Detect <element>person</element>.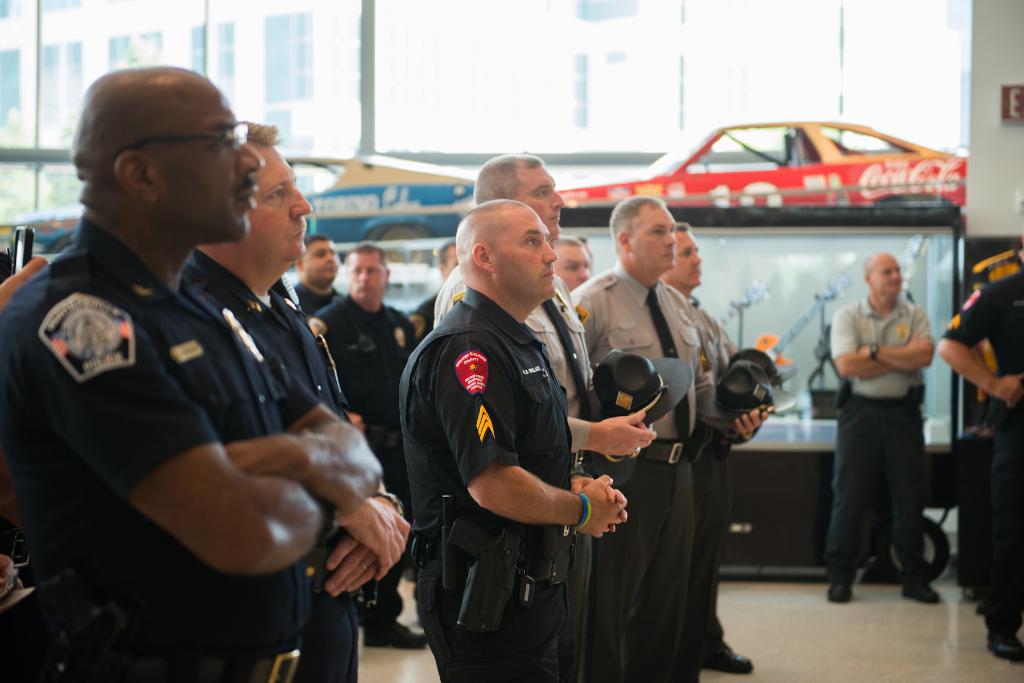
Detected at {"x1": 579, "y1": 232, "x2": 596, "y2": 269}.
